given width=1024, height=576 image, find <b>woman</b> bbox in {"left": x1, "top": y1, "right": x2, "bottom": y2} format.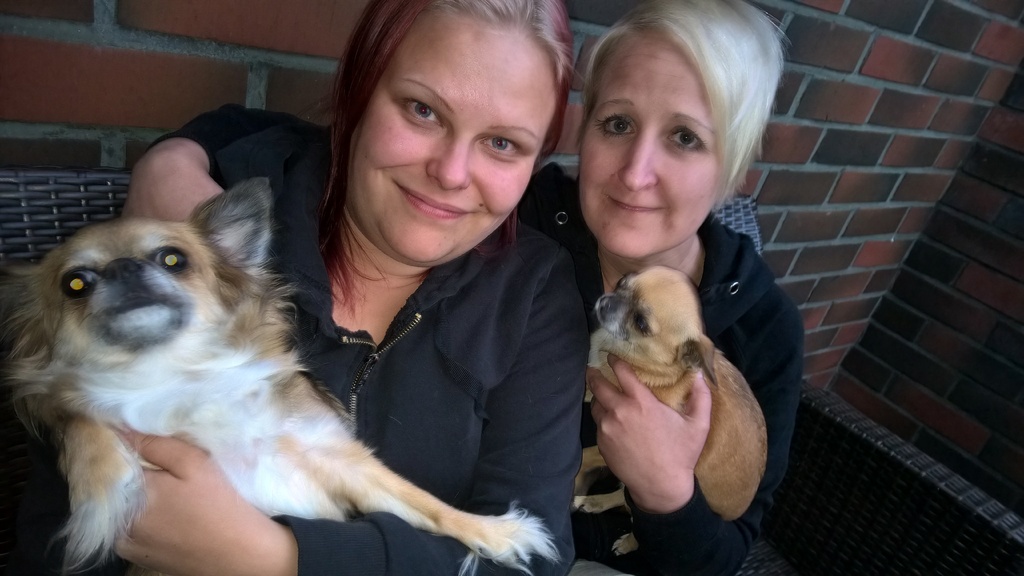
{"left": 515, "top": 0, "right": 792, "bottom": 575}.
